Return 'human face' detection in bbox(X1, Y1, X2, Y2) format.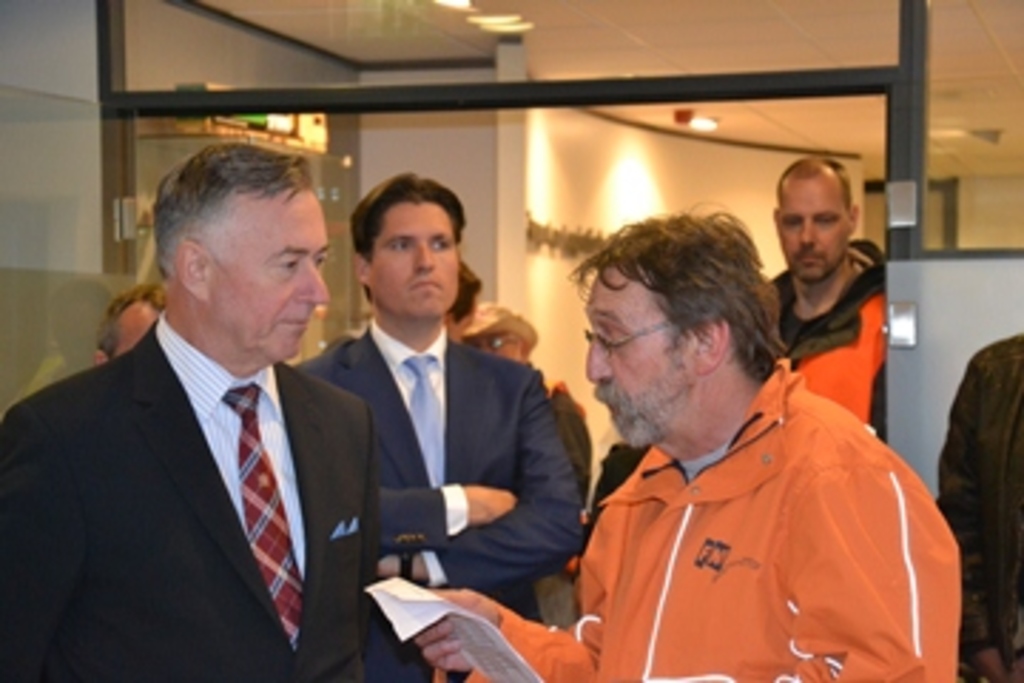
bbox(364, 196, 458, 316).
